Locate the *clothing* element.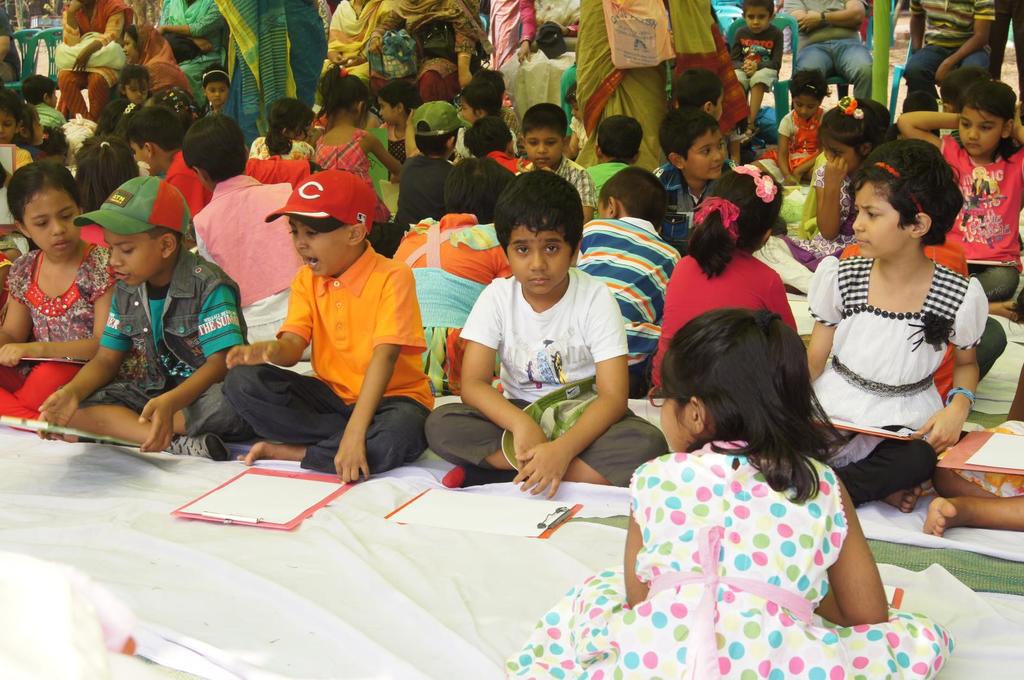
Element bbox: [825, 213, 989, 508].
